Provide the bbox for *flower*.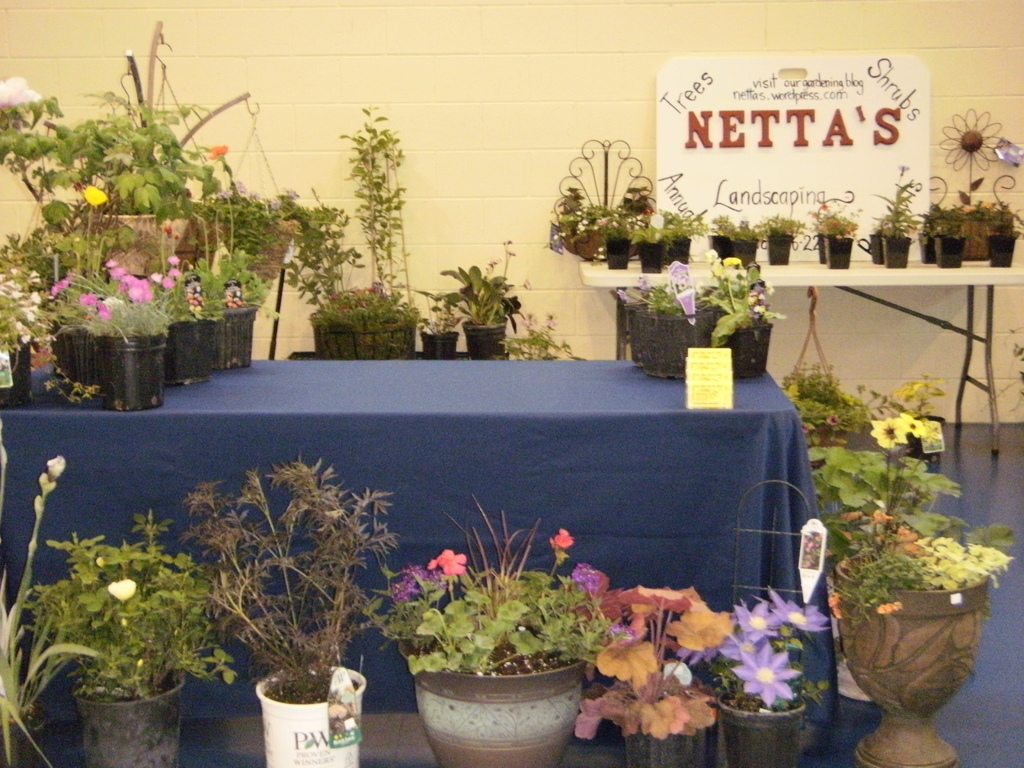
<region>896, 410, 928, 438</region>.
